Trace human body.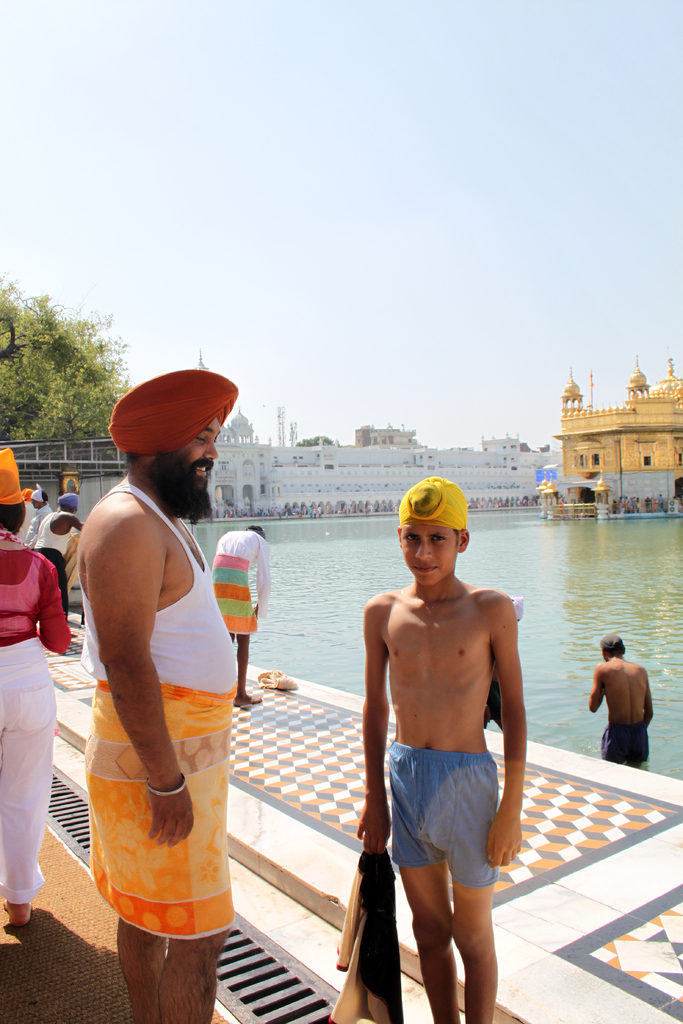
Traced to <bbox>26, 503, 54, 545</bbox>.
